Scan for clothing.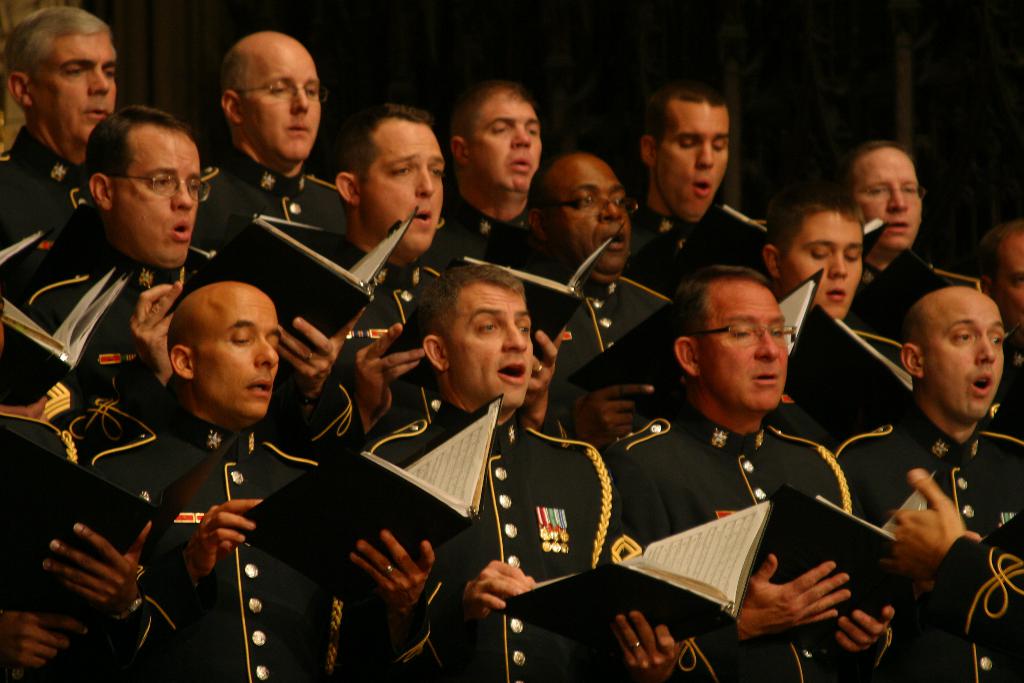
Scan result: locate(745, 302, 922, 415).
